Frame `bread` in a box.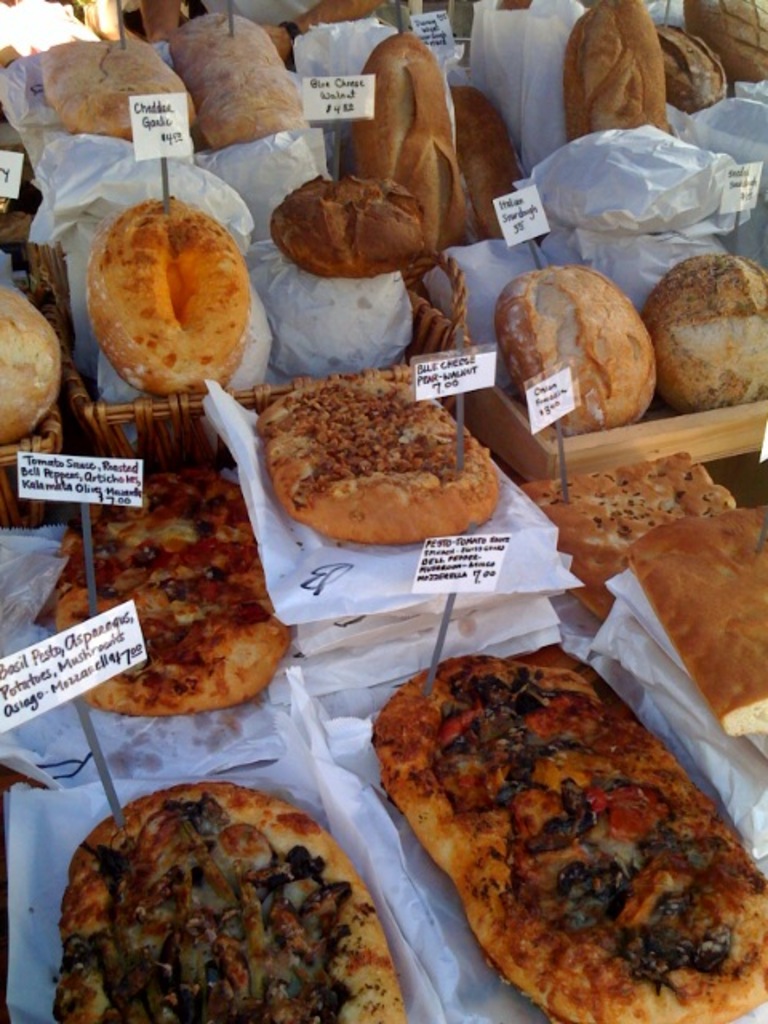
left=342, top=30, right=464, bottom=256.
